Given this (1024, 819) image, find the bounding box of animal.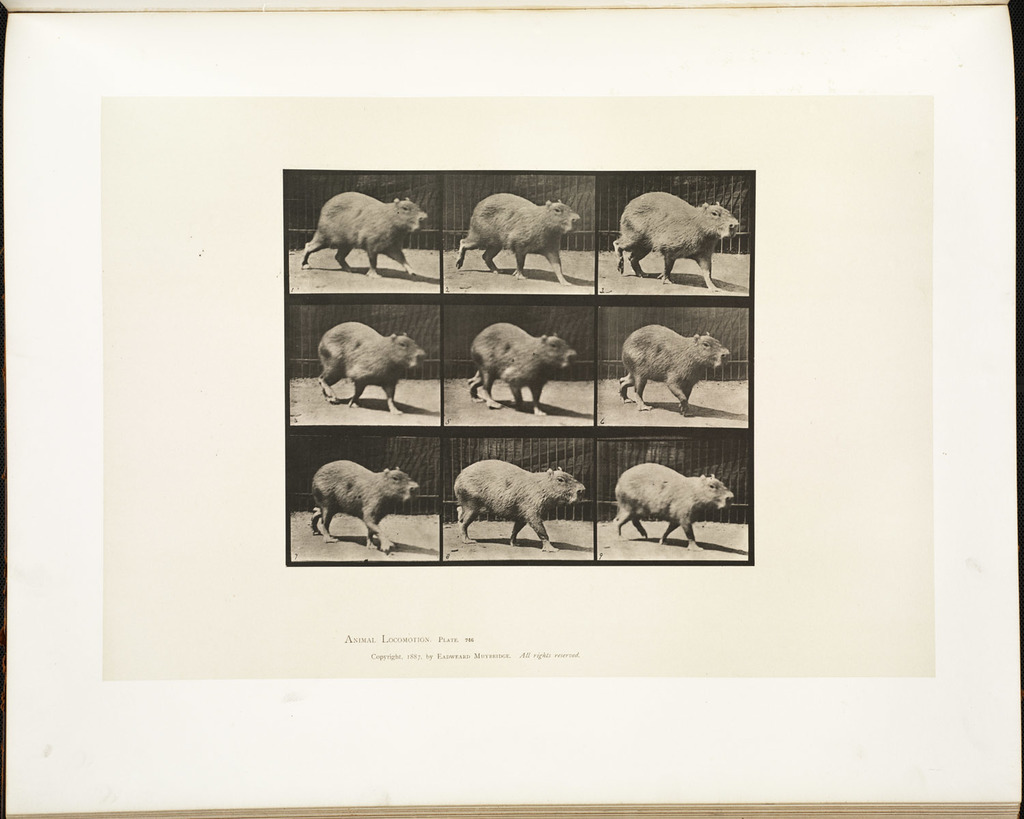
(left=617, top=319, right=734, bottom=416).
